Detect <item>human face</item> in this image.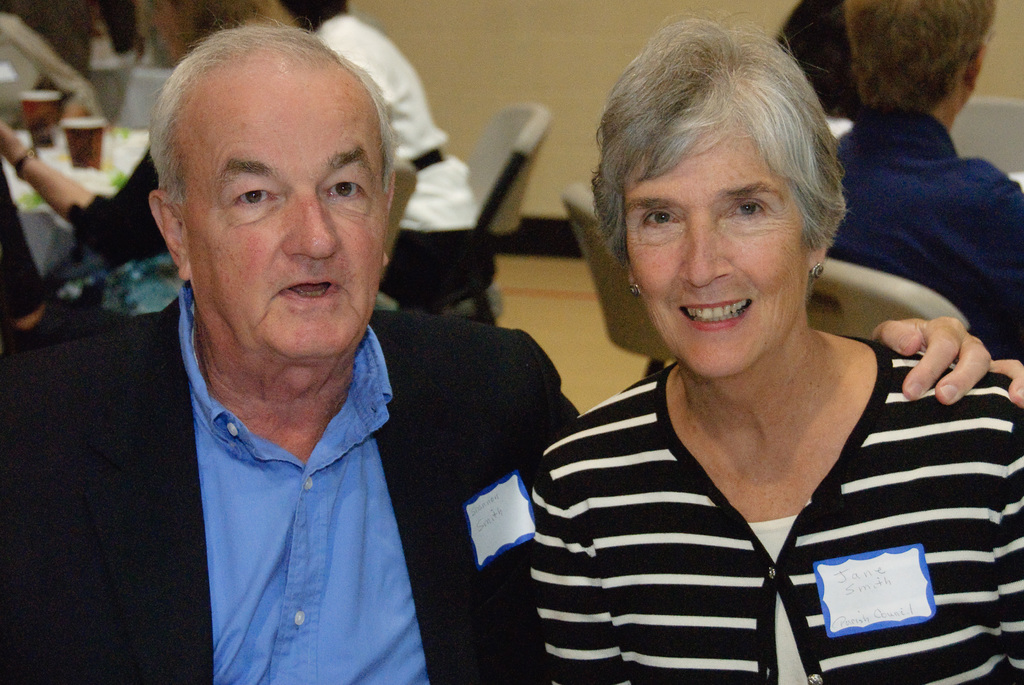
Detection: 186,92,391,356.
